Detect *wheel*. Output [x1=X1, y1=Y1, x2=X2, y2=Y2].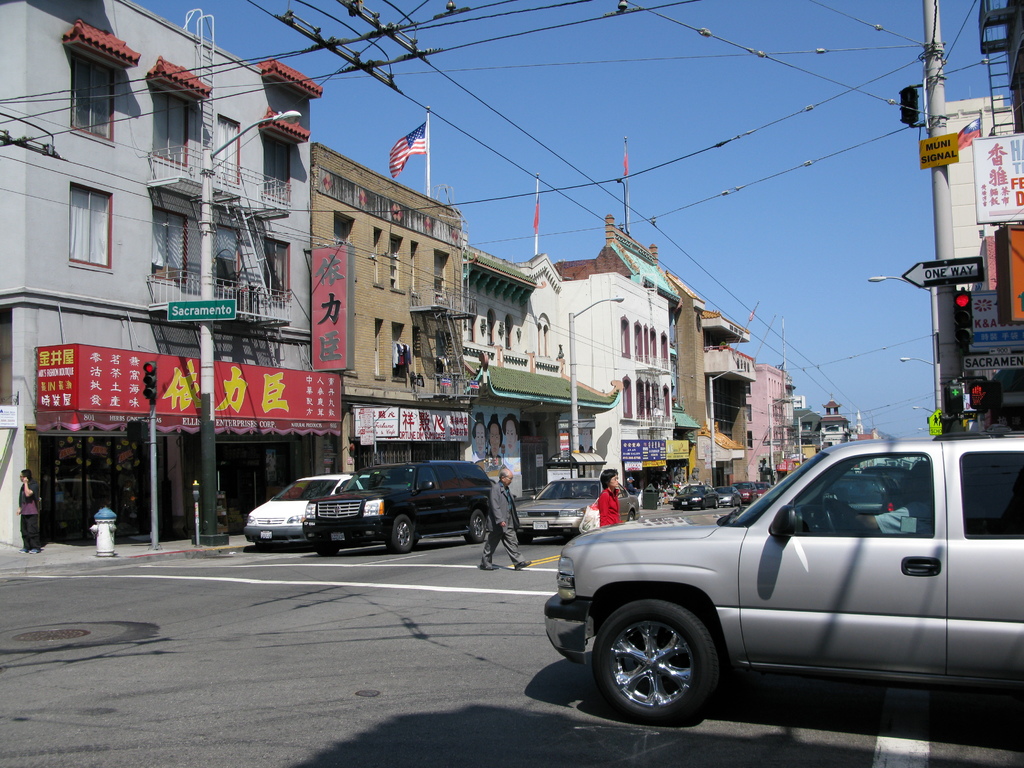
[x1=390, y1=513, x2=415, y2=556].
